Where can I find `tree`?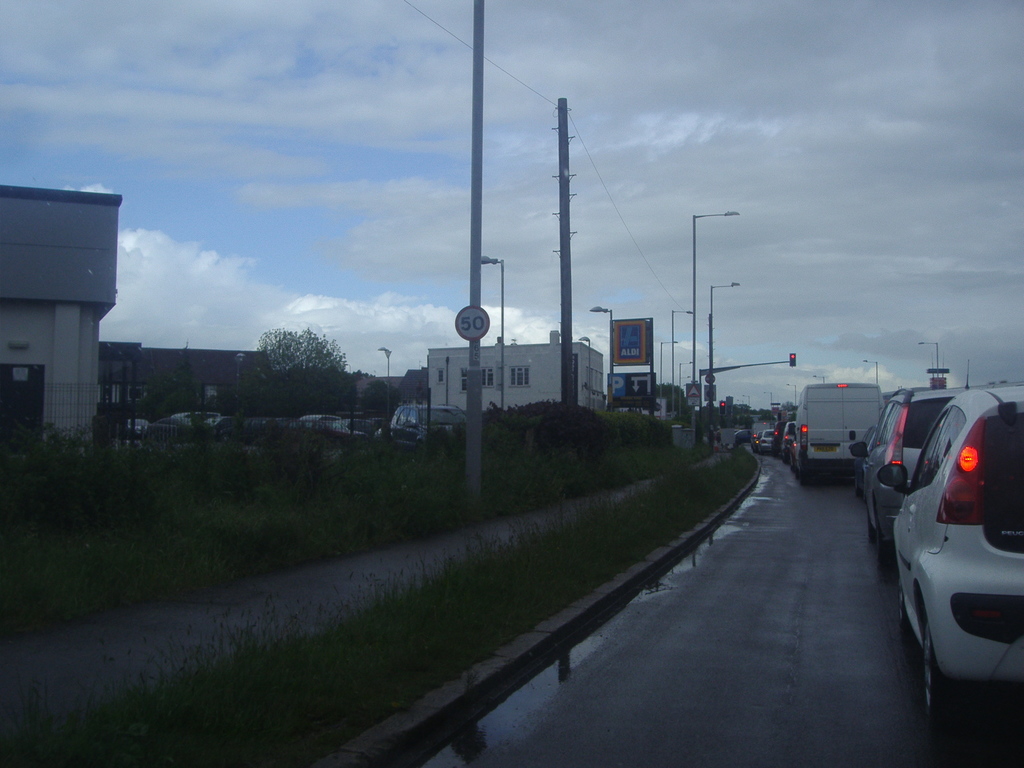
You can find it at 360, 379, 399, 422.
